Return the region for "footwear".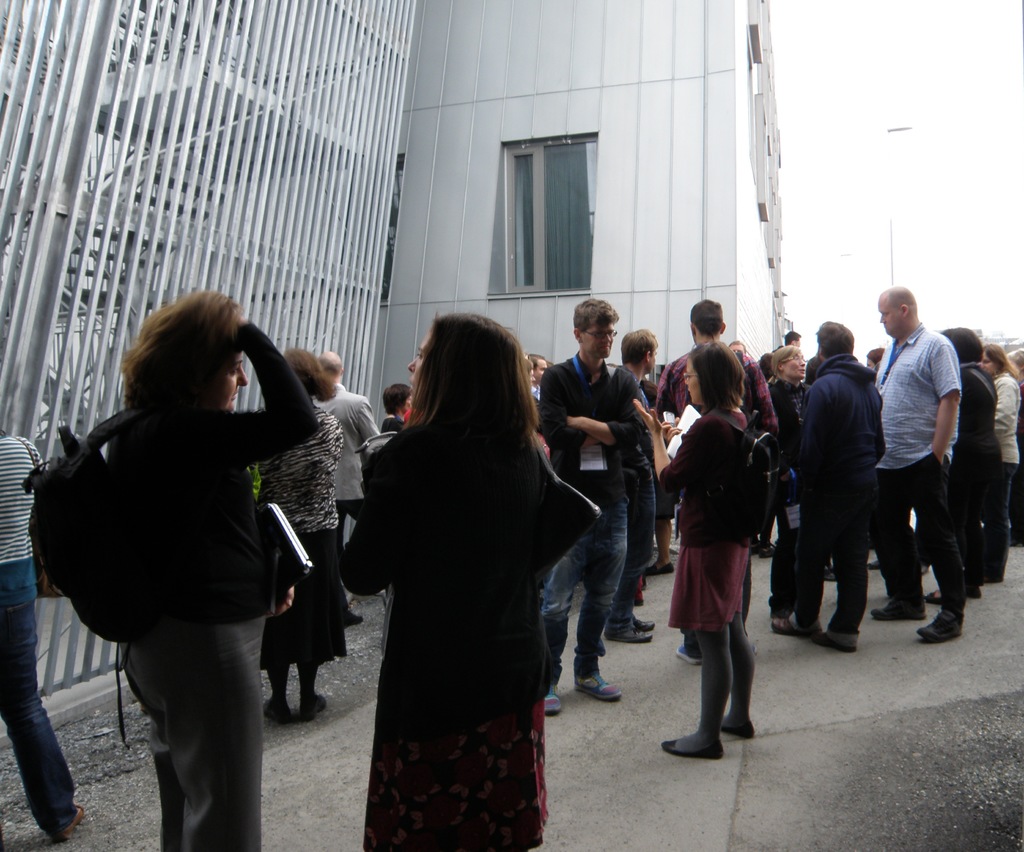
(x1=806, y1=622, x2=822, y2=644).
